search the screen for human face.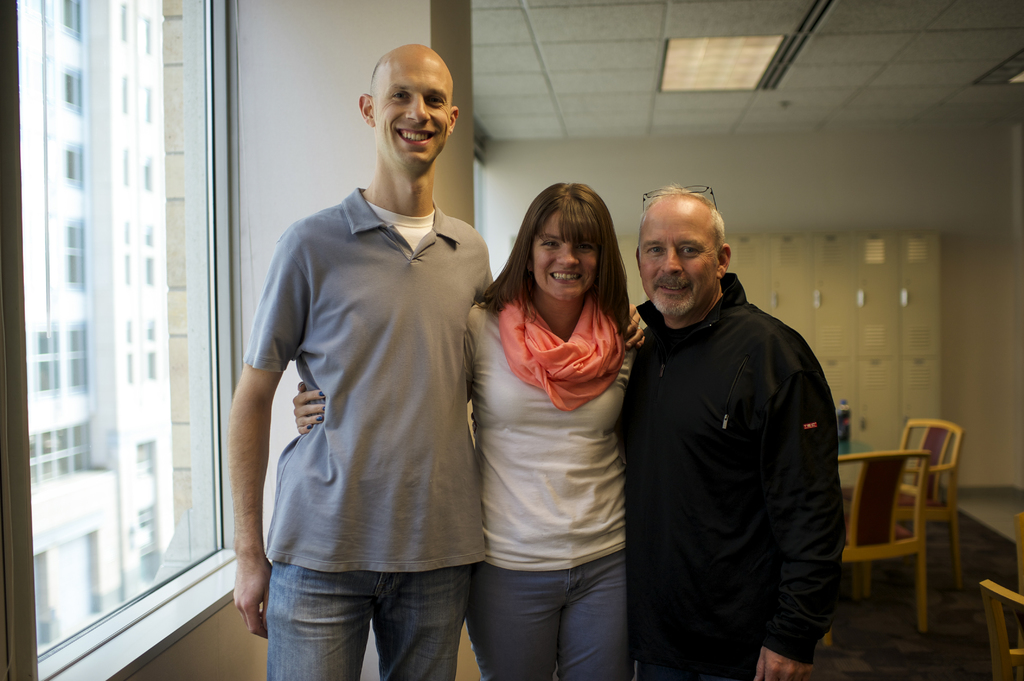
Found at box=[371, 47, 452, 170].
